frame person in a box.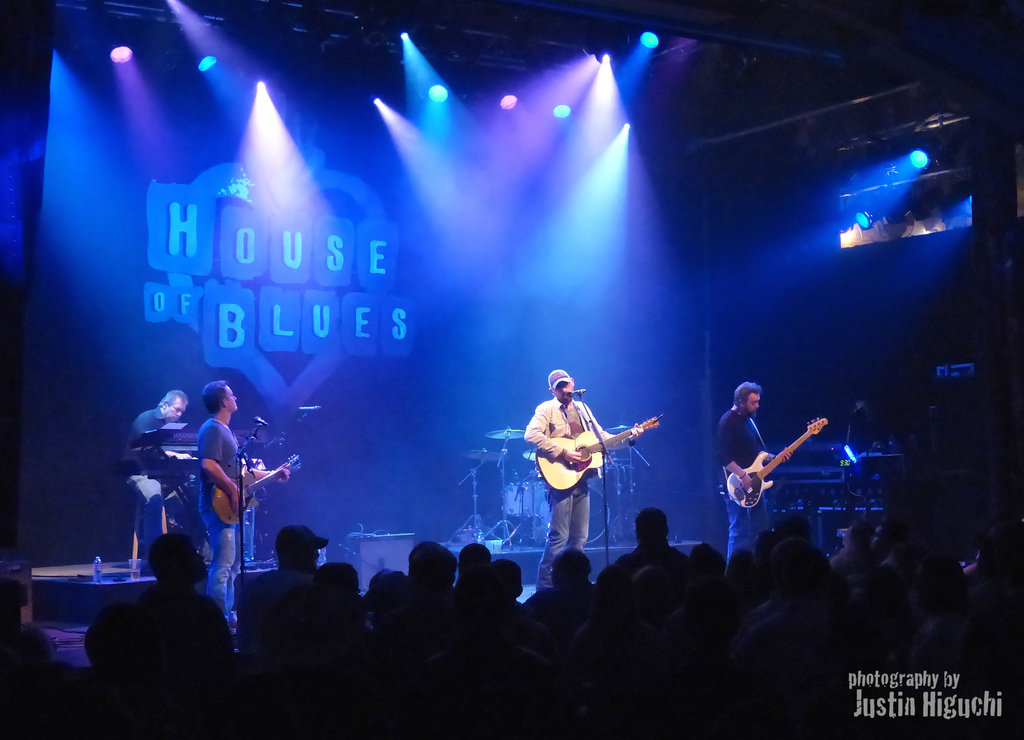
Rect(300, 552, 379, 662).
